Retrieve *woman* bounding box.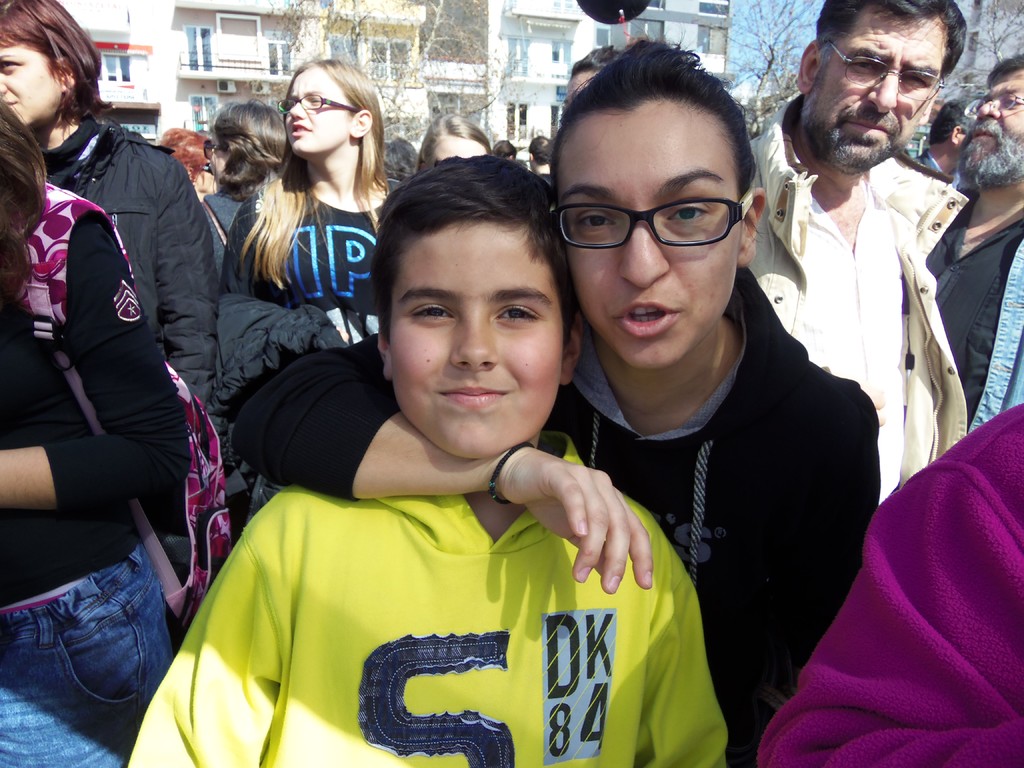
Bounding box: bbox(0, 0, 238, 497).
